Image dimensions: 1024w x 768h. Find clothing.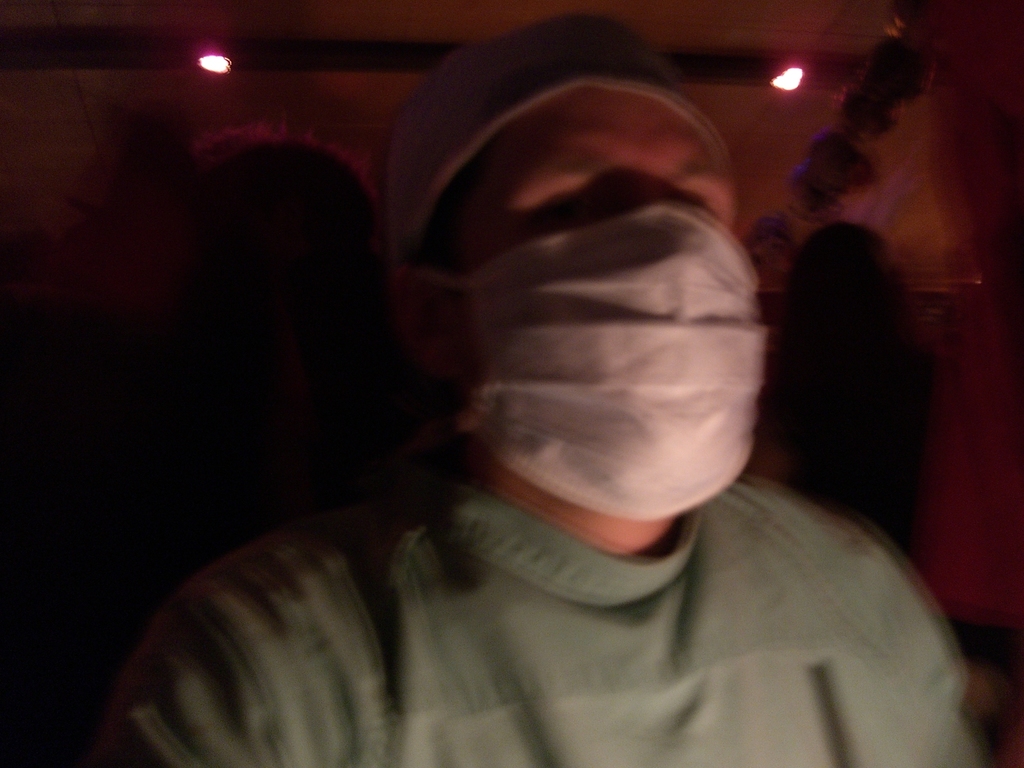
rect(92, 160, 986, 765).
